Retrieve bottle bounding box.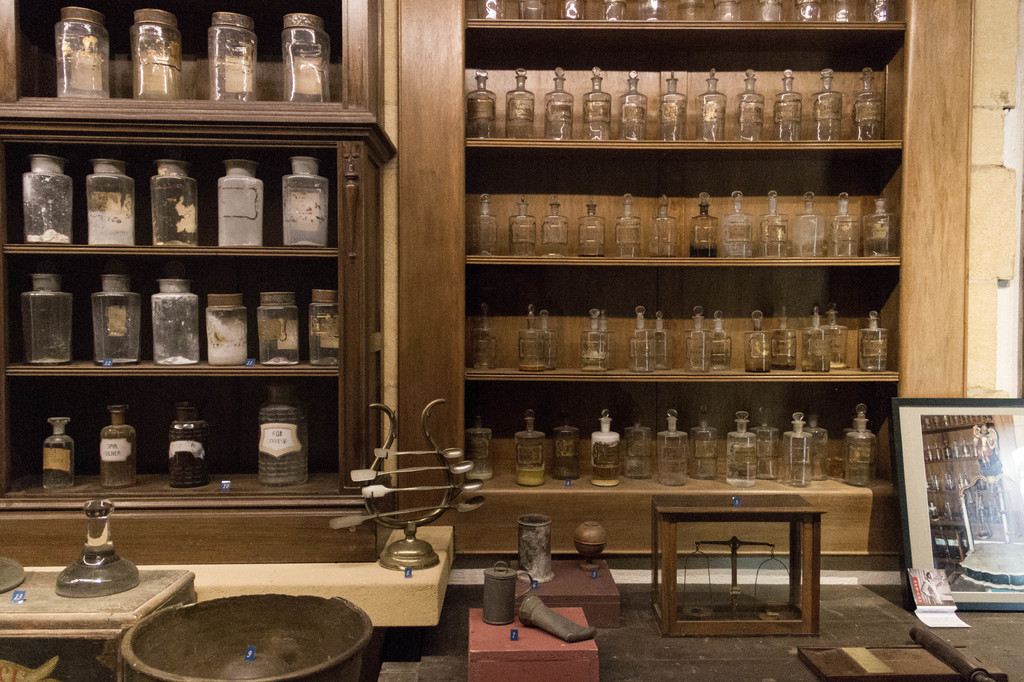
Bounding box: {"left": 516, "top": 305, "right": 541, "bottom": 375}.
